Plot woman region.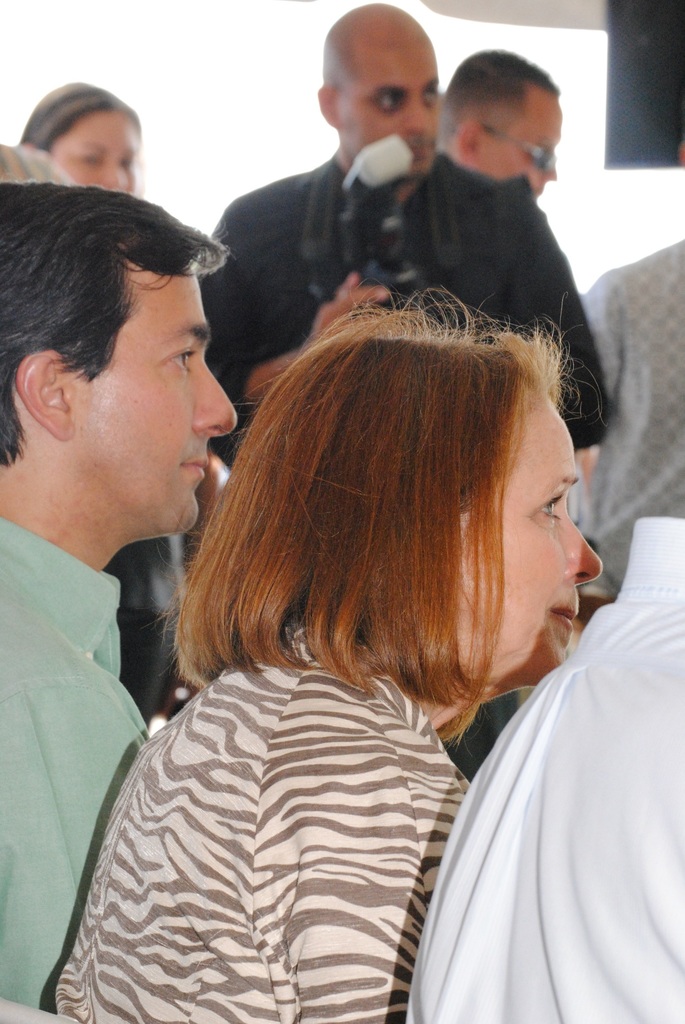
Plotted at l=49, t=285, r=601, b=1023.
